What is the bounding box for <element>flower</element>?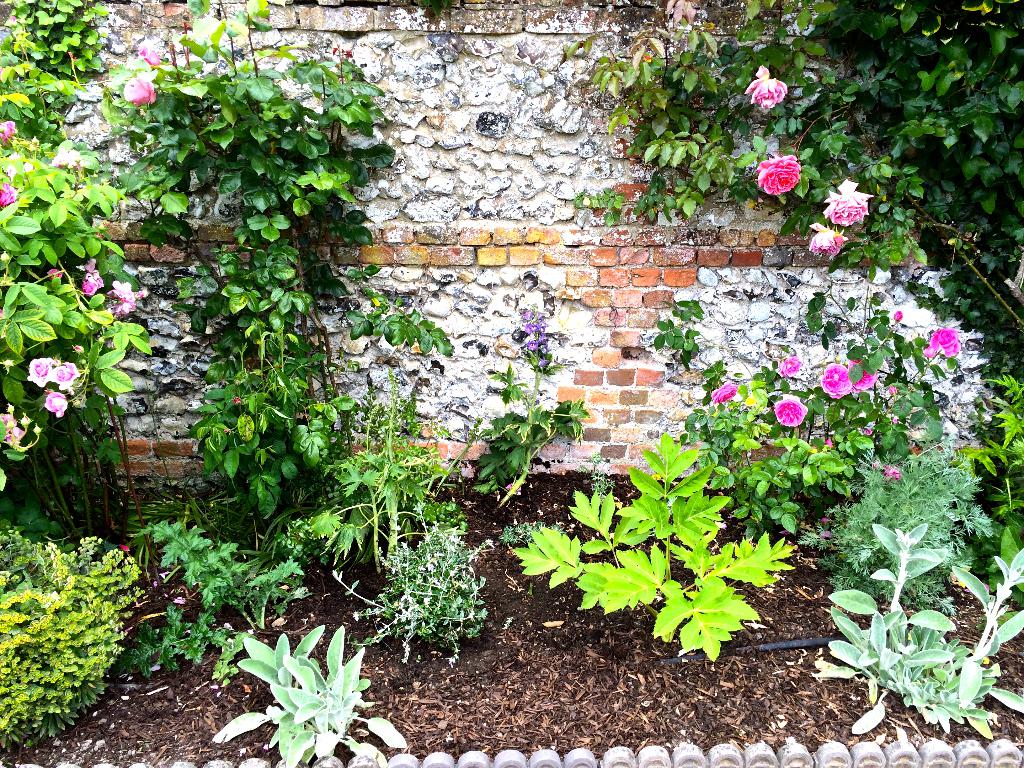
region(47, 268, 66, 282).
